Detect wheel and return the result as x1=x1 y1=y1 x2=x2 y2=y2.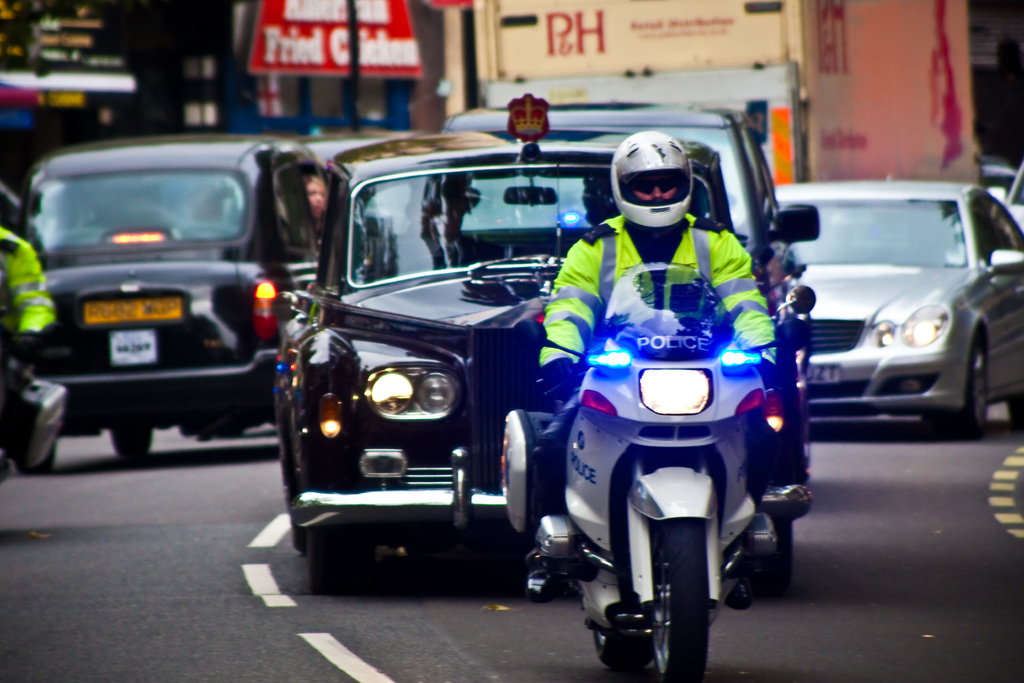
x1=736 y1=522 x2=796 y2=592.
